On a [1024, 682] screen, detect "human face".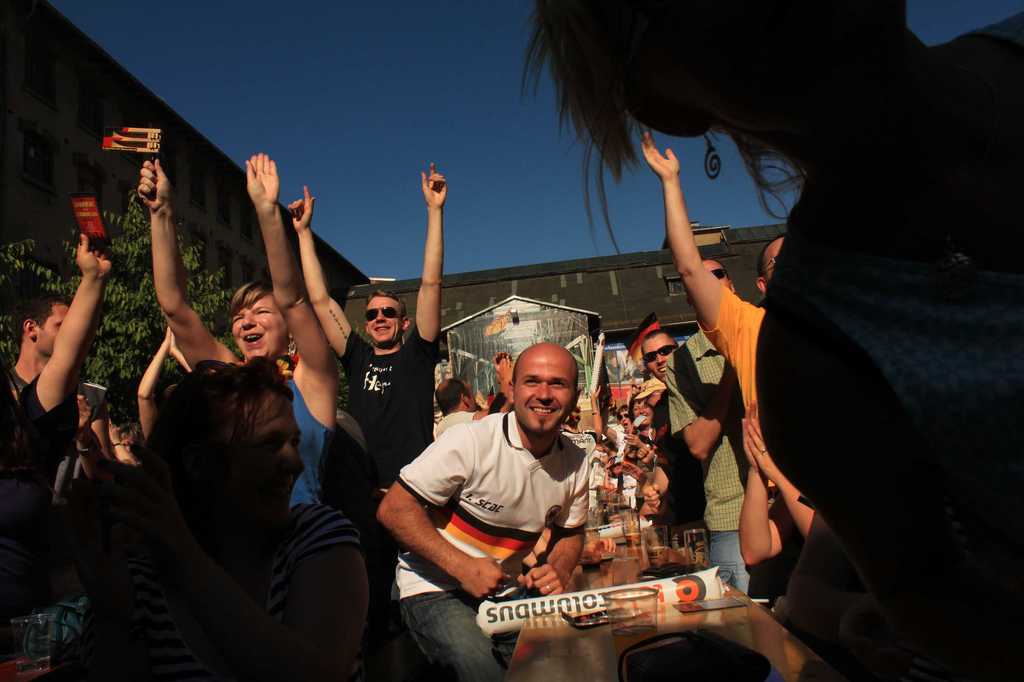
bbox=[638, 0, 907, 104].
